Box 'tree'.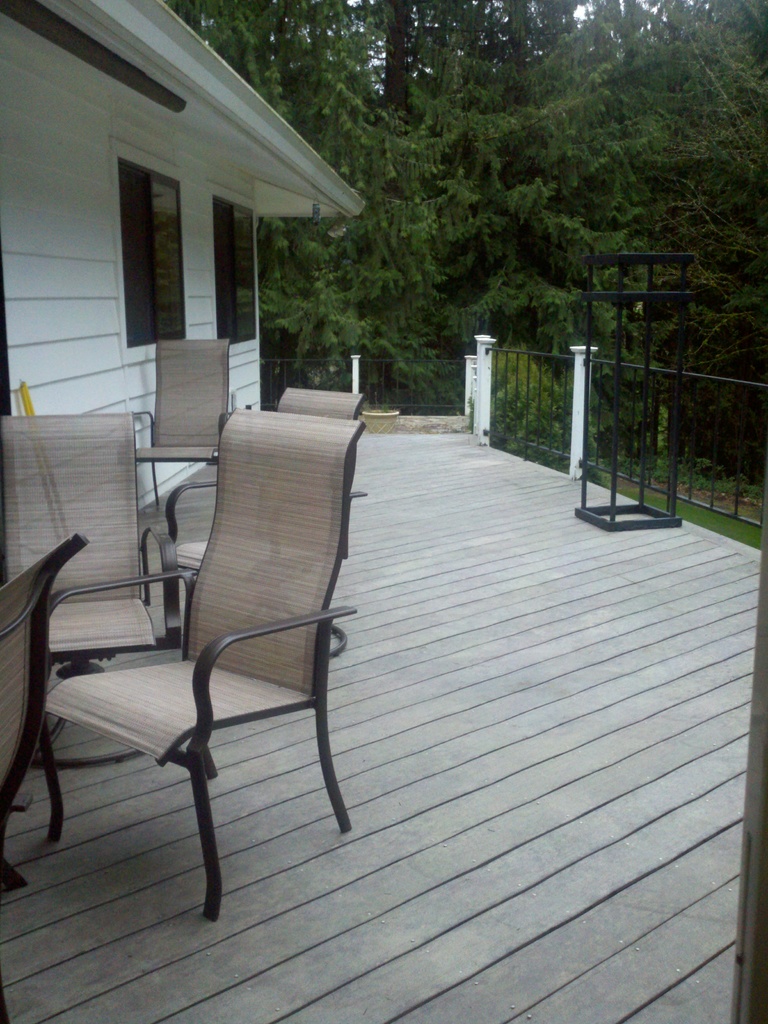
bbox(365, 0, 413, 118).
